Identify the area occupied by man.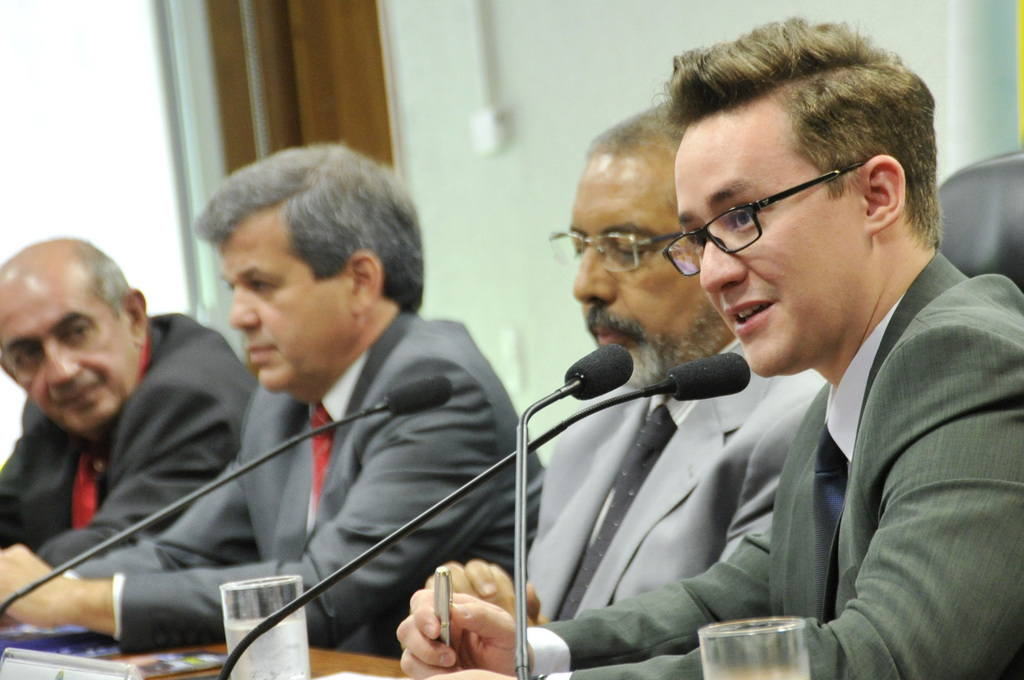
Area: (left=399, top=19, right=1023, bottom=679).
